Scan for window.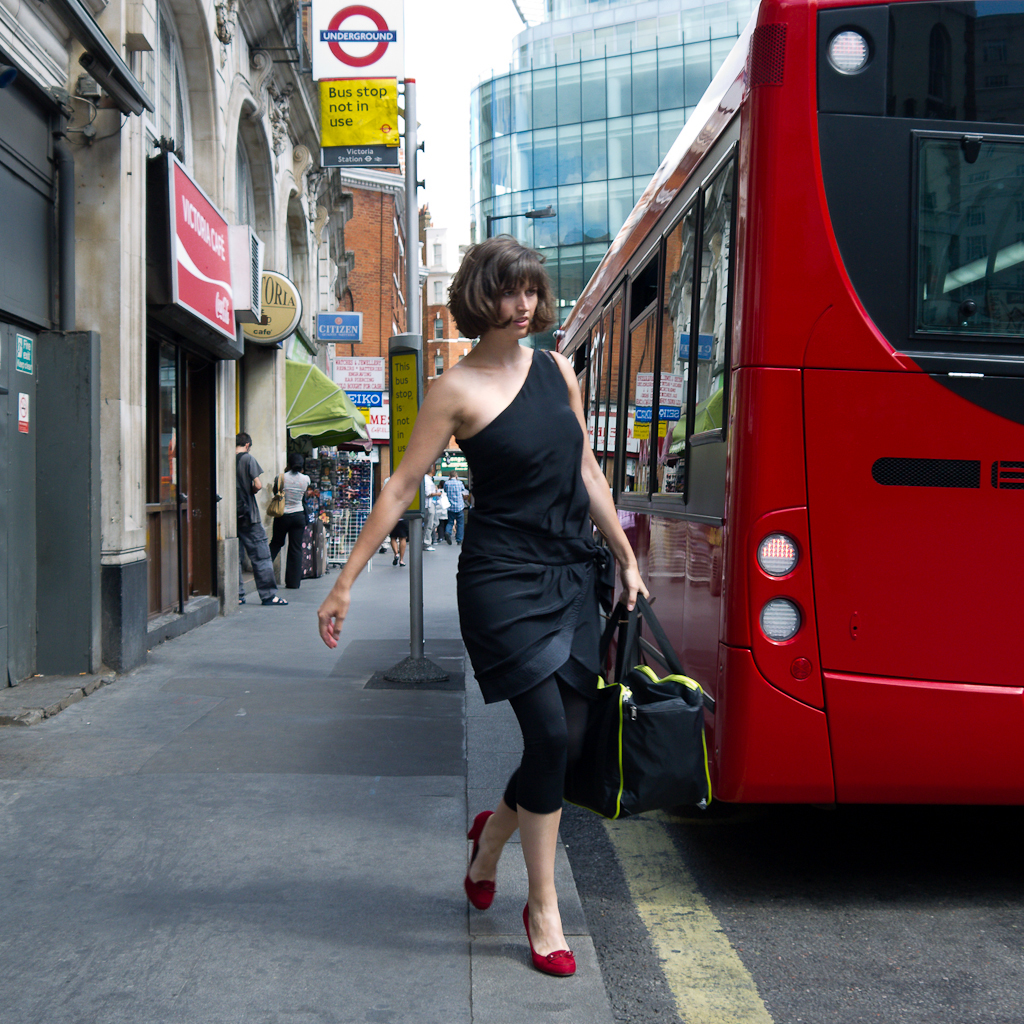
Scan result: (435, 244, 441, 261).
